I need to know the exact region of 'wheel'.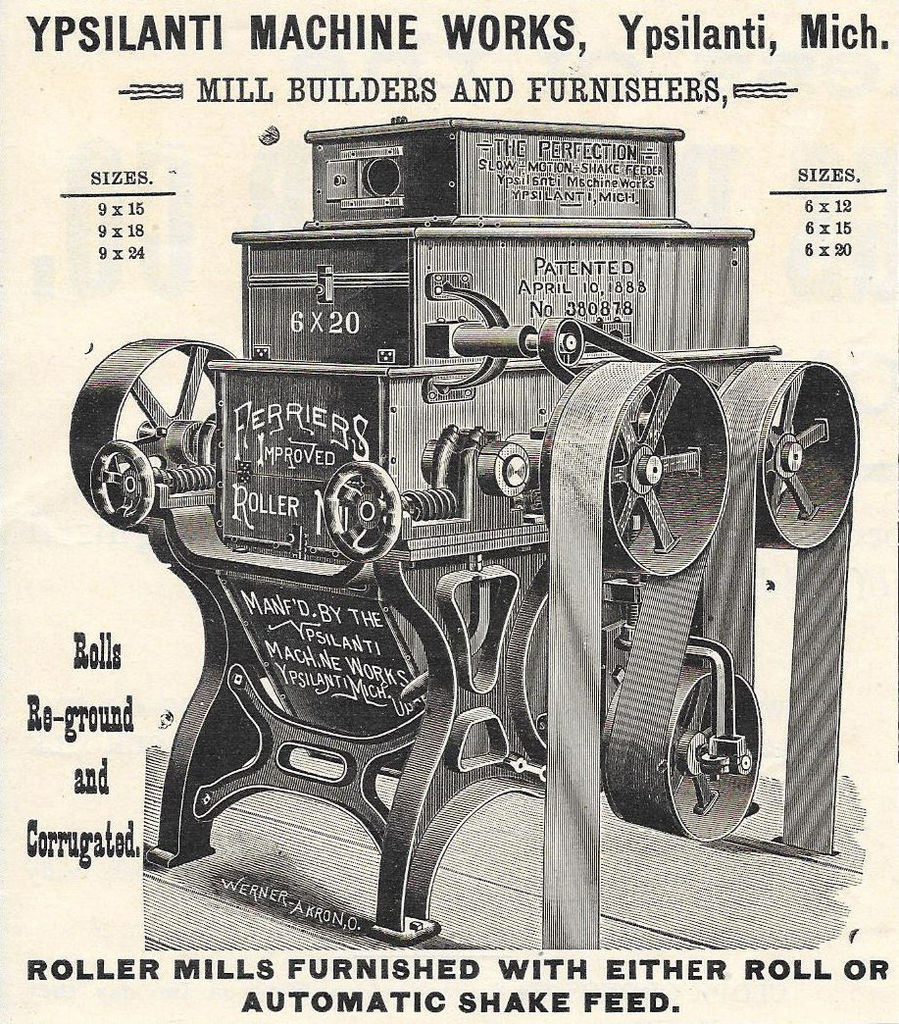
Region: 754, 363, 861, 550.
